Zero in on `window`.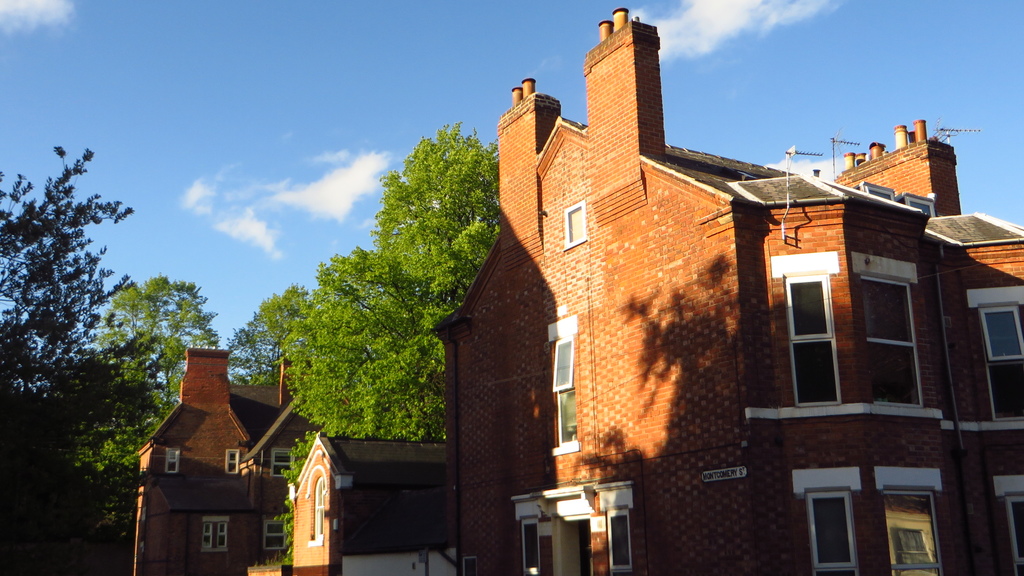
Zeroed in: (259, 524, 285, 548).
